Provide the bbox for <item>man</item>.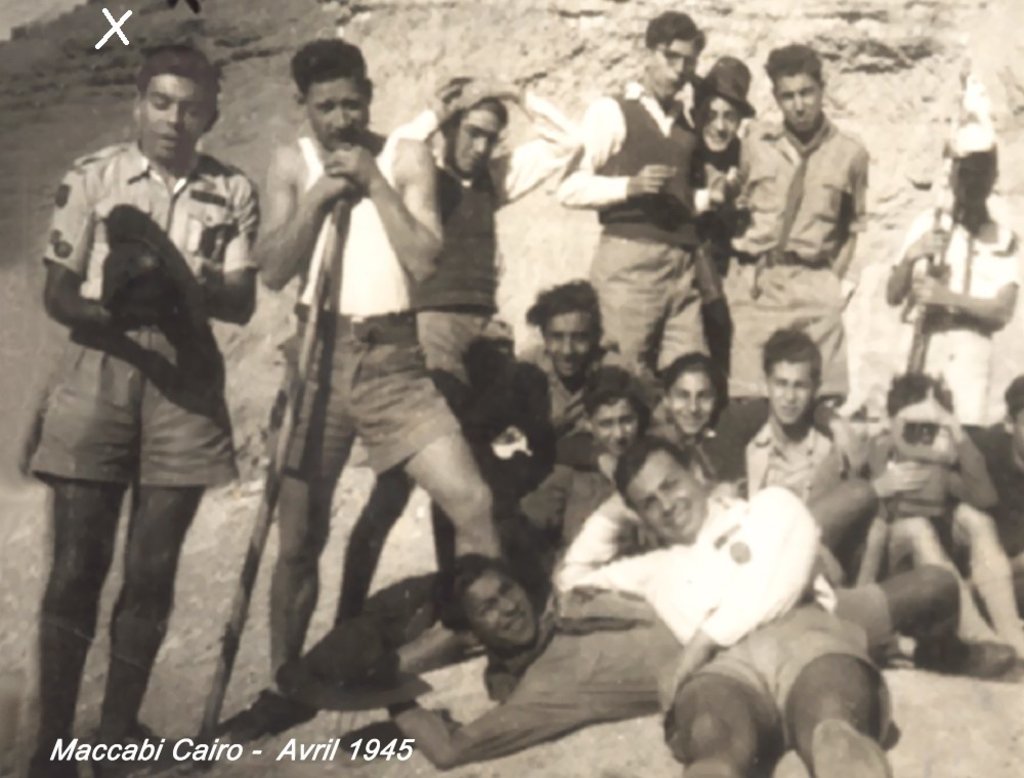
387 71 575 622.
